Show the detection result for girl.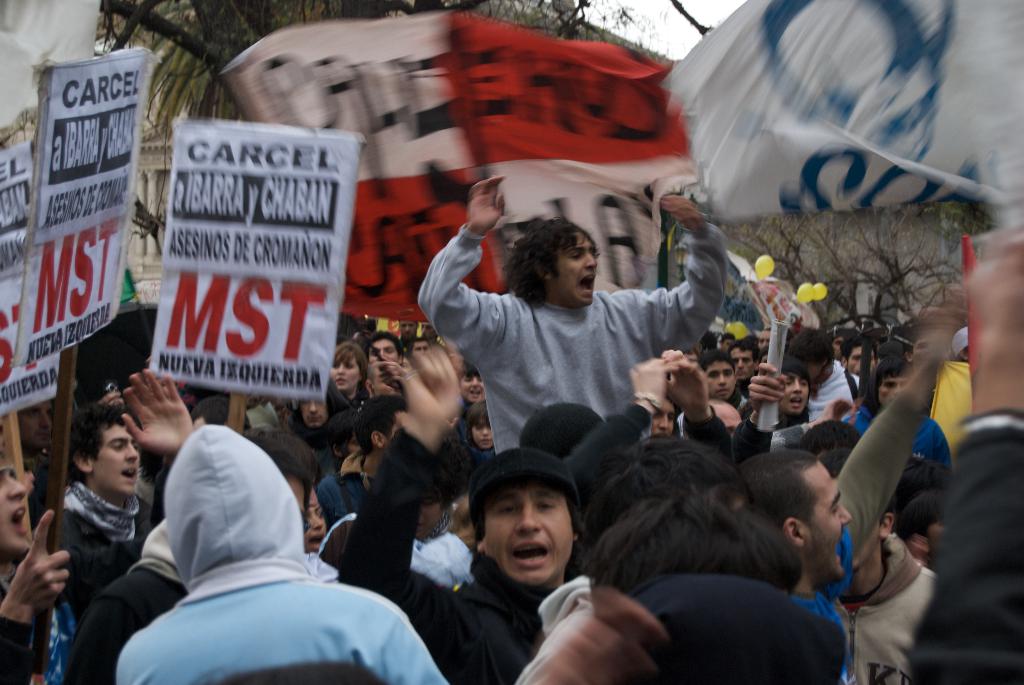
left=465, top=406, right=495, bottom=458.
